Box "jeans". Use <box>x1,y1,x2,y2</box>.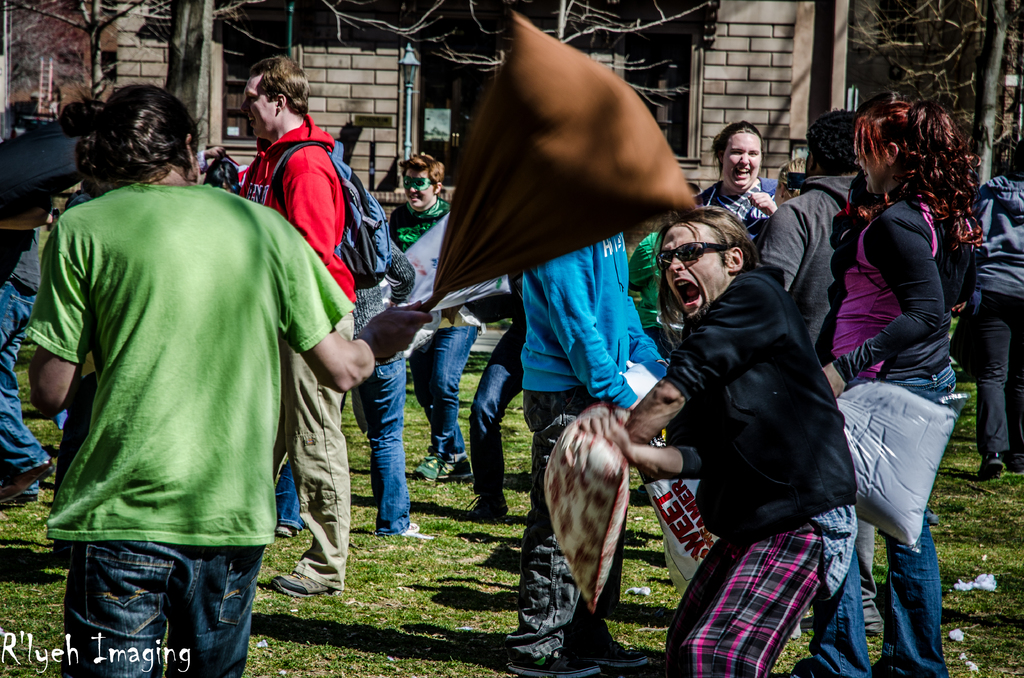
<box>276,459,299,528</box>.
